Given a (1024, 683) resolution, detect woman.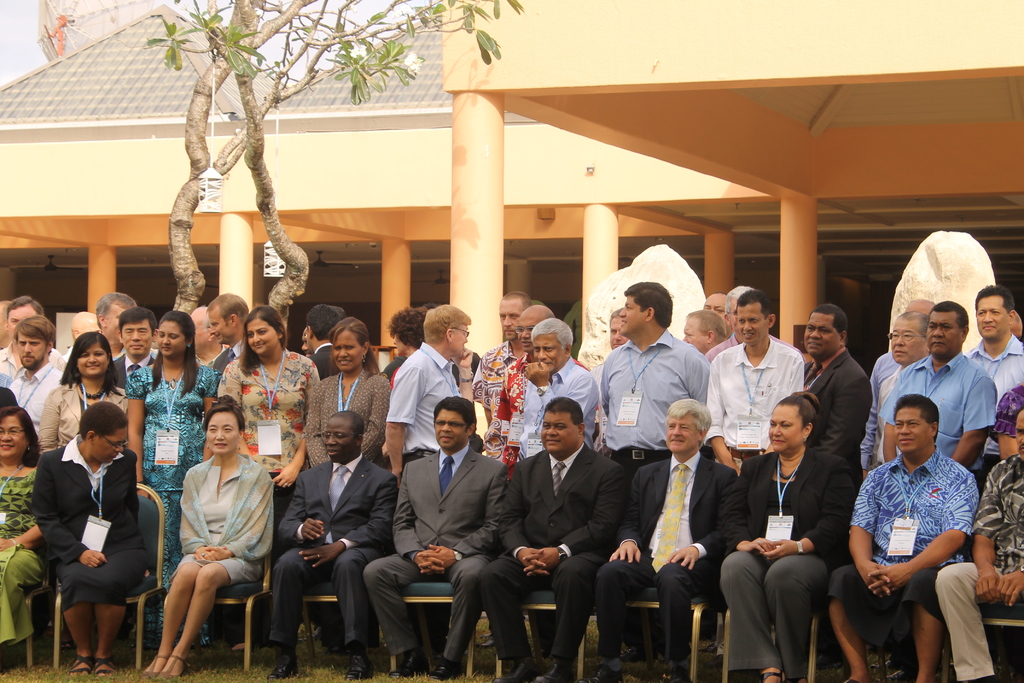
pyautogui.locateOnScreen(385, 300, 429, 365).
